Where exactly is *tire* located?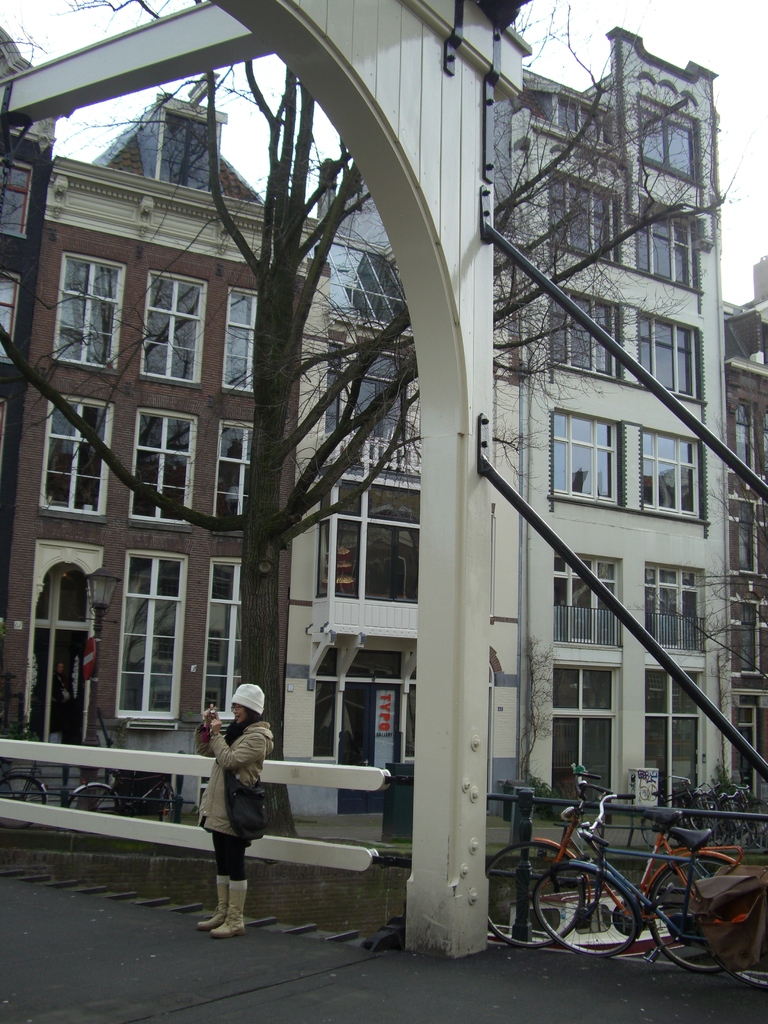
Its bounding box is (left=0, top=772, right=52, bottom=830).
